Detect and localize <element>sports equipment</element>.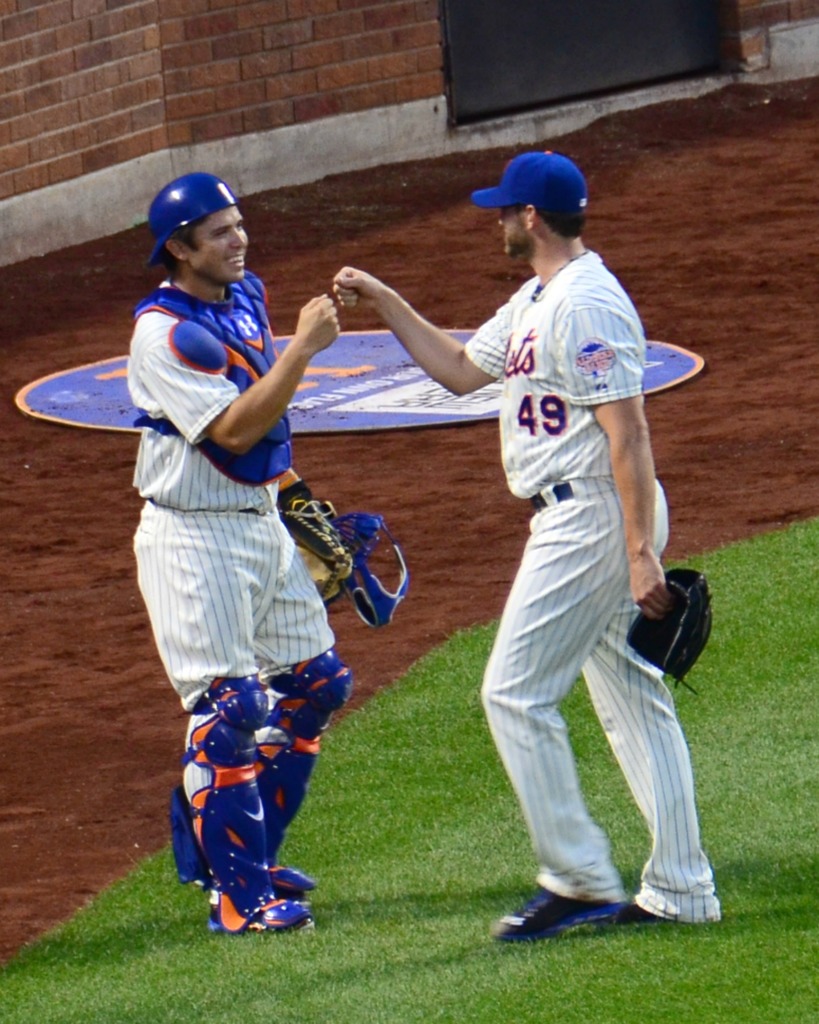
Localized at (278, 478, 344, 618).
